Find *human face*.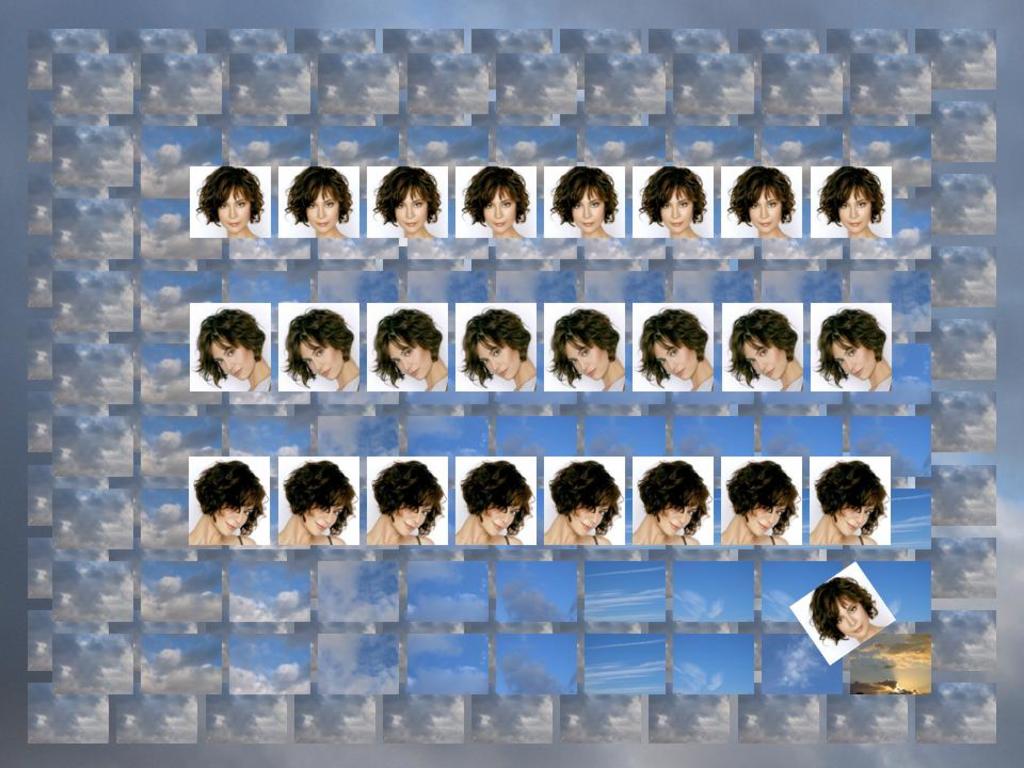
<bbox>836, 343, 867, 372</bbox>.
